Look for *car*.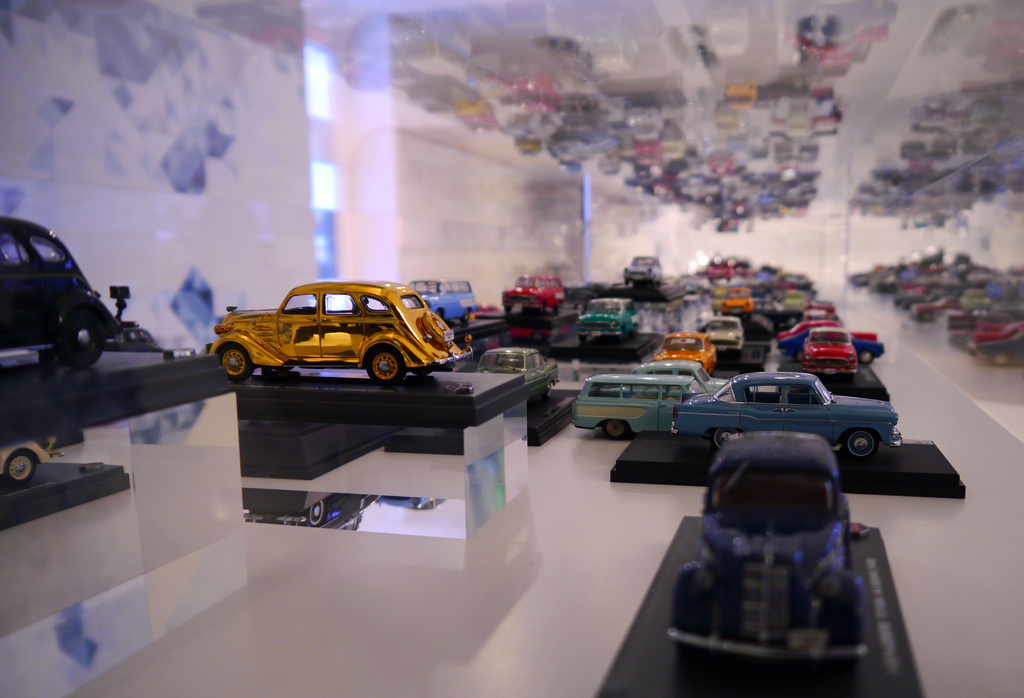
Found: bbox(670, 435, 867, 697).
